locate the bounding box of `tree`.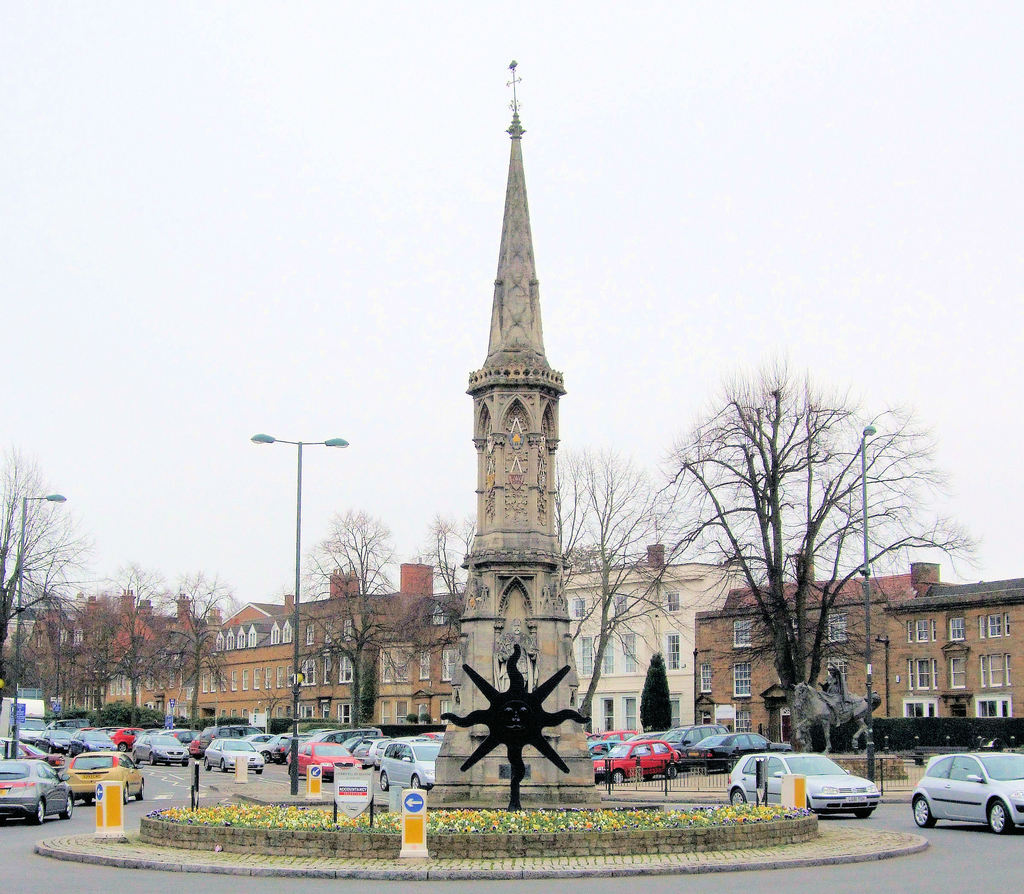
Bounding box: bbox=(97, 563, 165, 722).
